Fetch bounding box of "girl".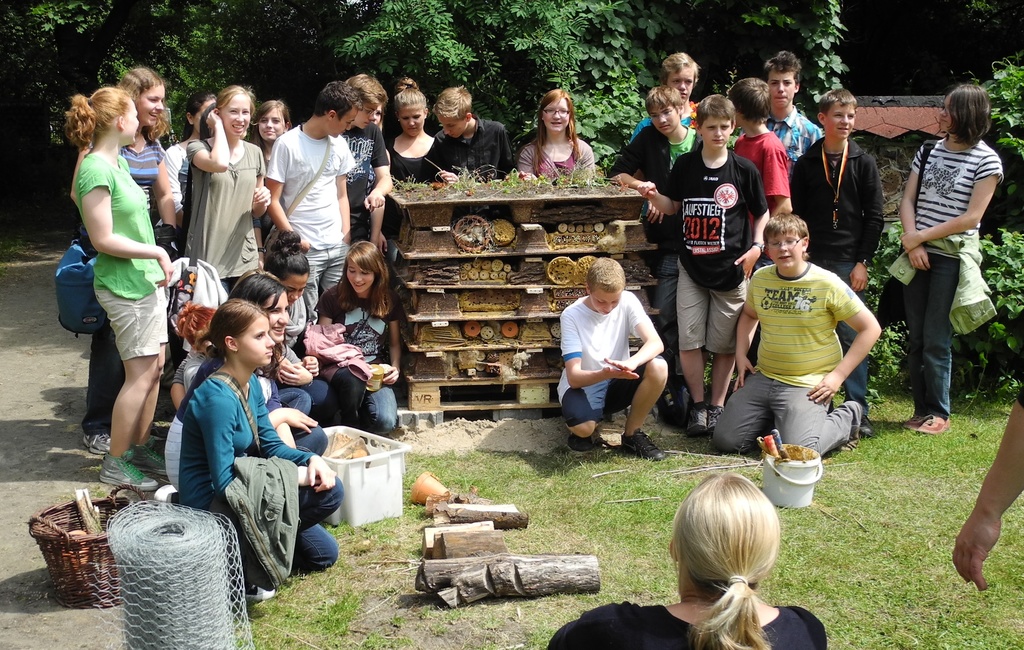
Bbox: 314,245,399,432.
